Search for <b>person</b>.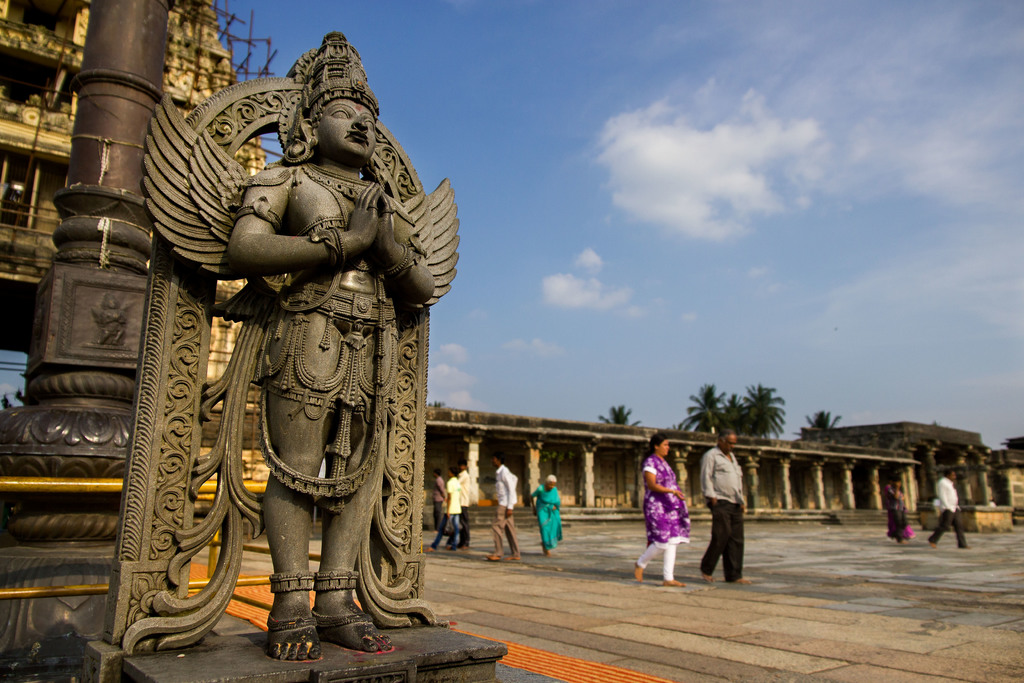
Found at 223, 29, 436, 663.
